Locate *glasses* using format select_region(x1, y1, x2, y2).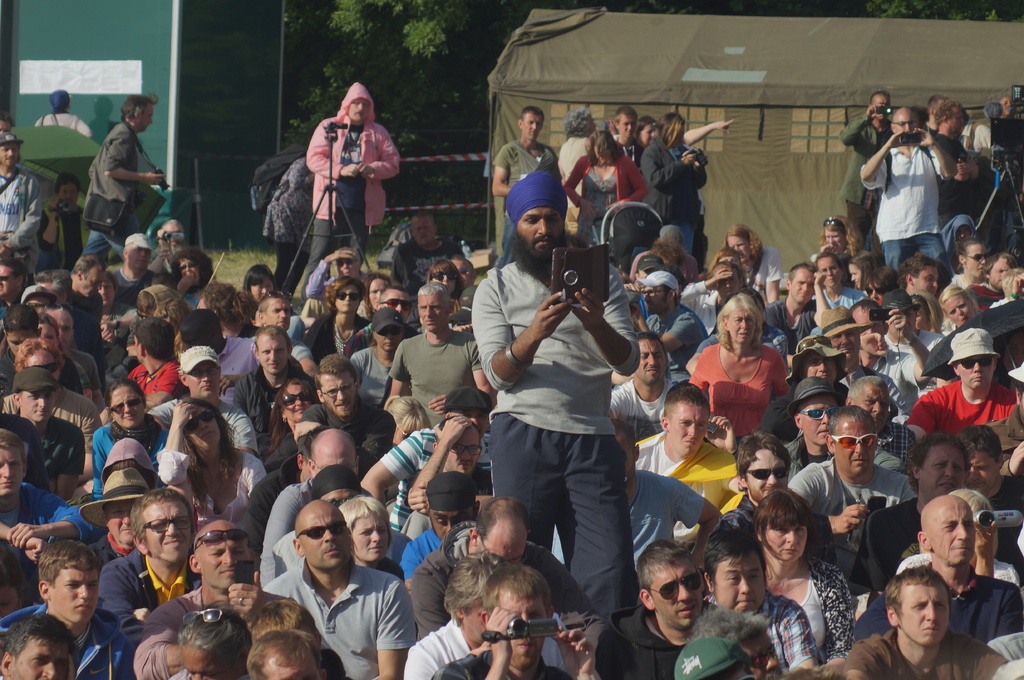
select_region(0, 274, 11, 281).
